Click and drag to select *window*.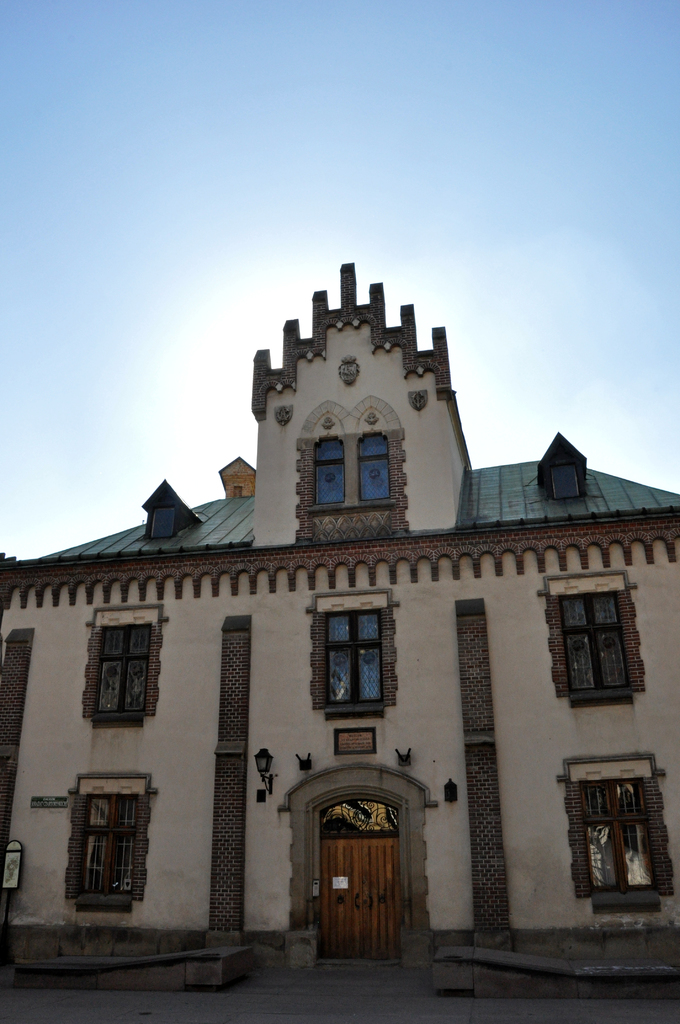
Selection: (x1=308, y1=440, x2=404, y2=513).
